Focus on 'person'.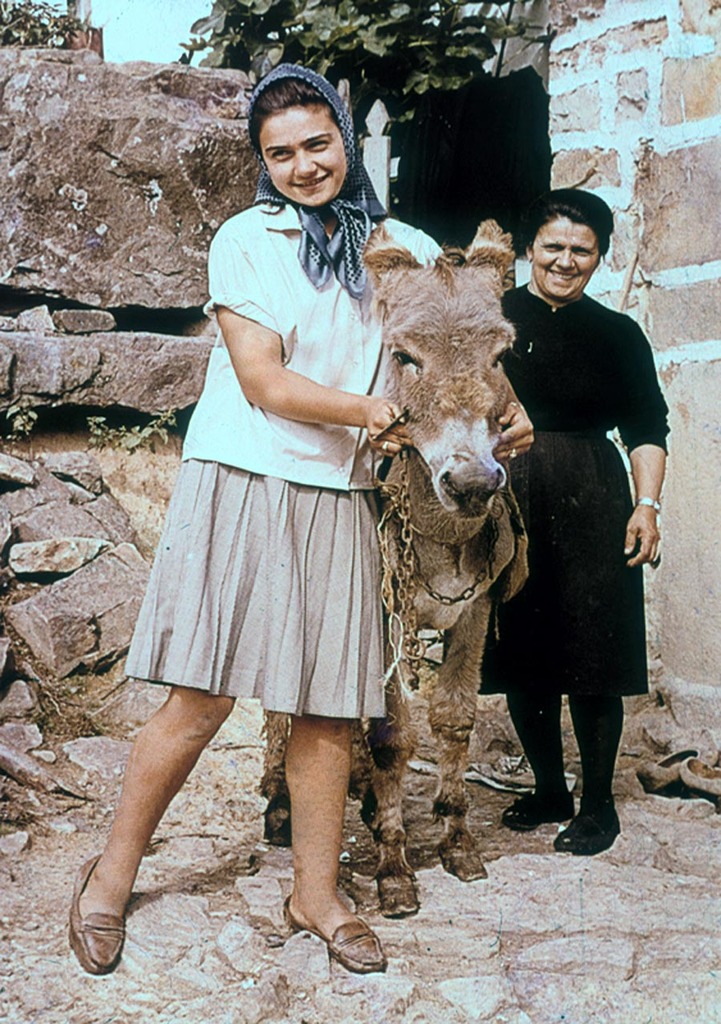
Focused at [x1=499, y1=174, x2=676, y2=869].
